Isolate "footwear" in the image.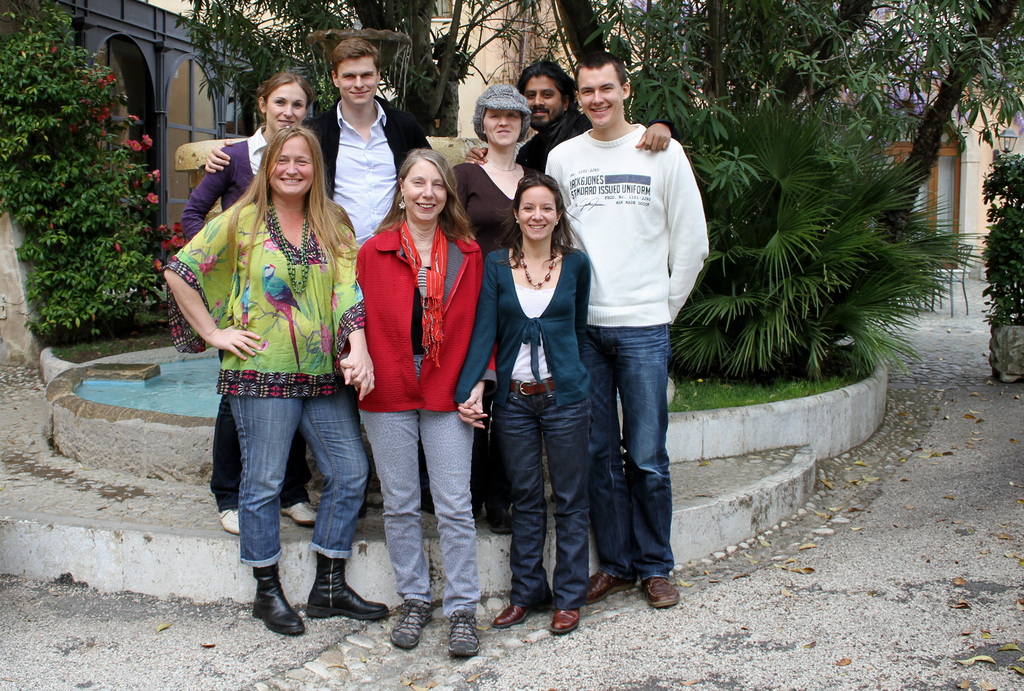
Isolated region: 239/564/301/644.
